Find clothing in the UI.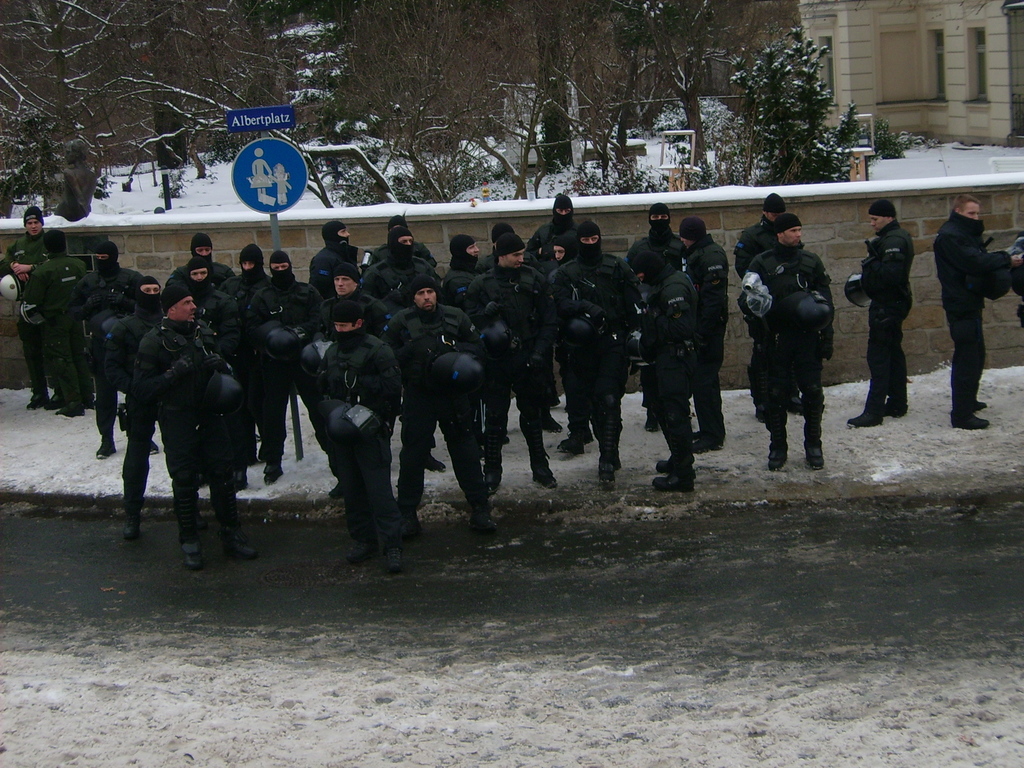
UI element at <bbox>0, 227, 70, 390</bbox>.
